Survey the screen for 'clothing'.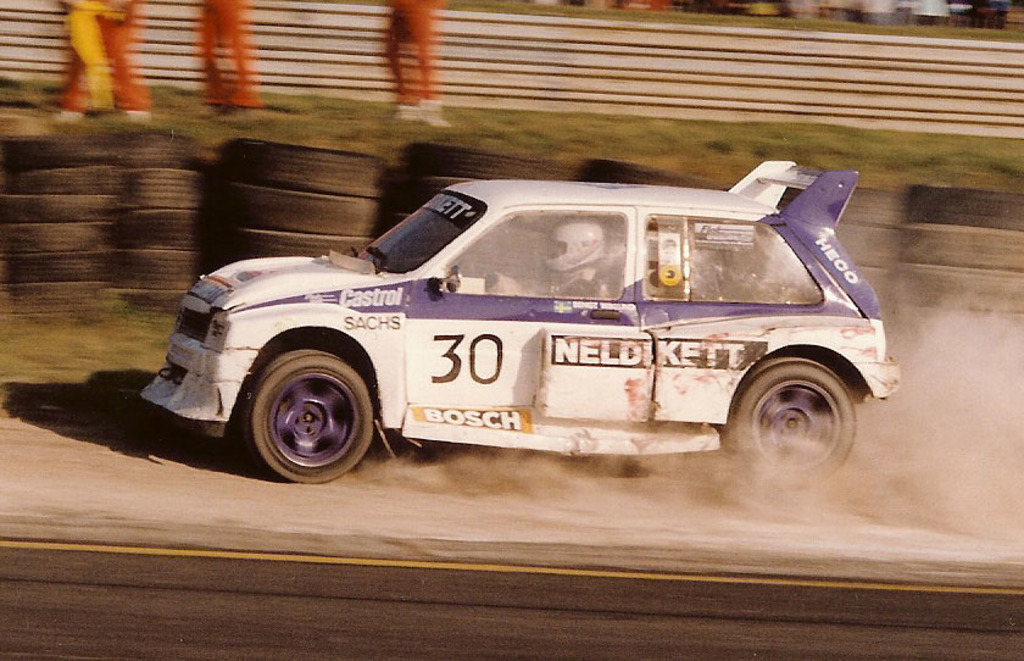
Survey found: [x1=202, y1=0, x2=261, y2=112].
